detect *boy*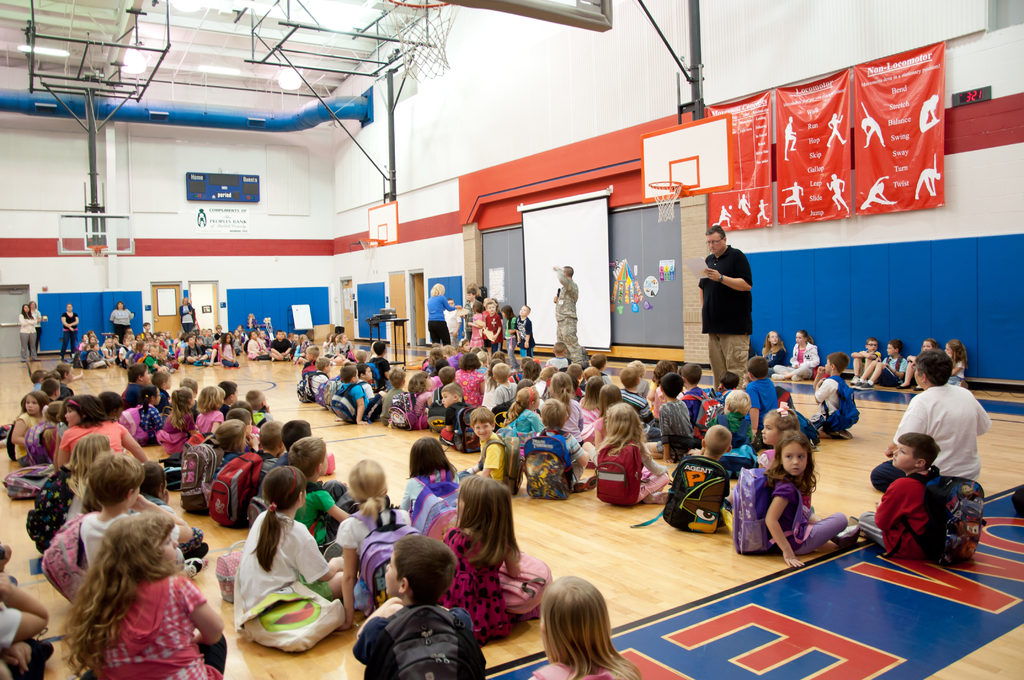
<region>246, 389, 271, 426</region>
